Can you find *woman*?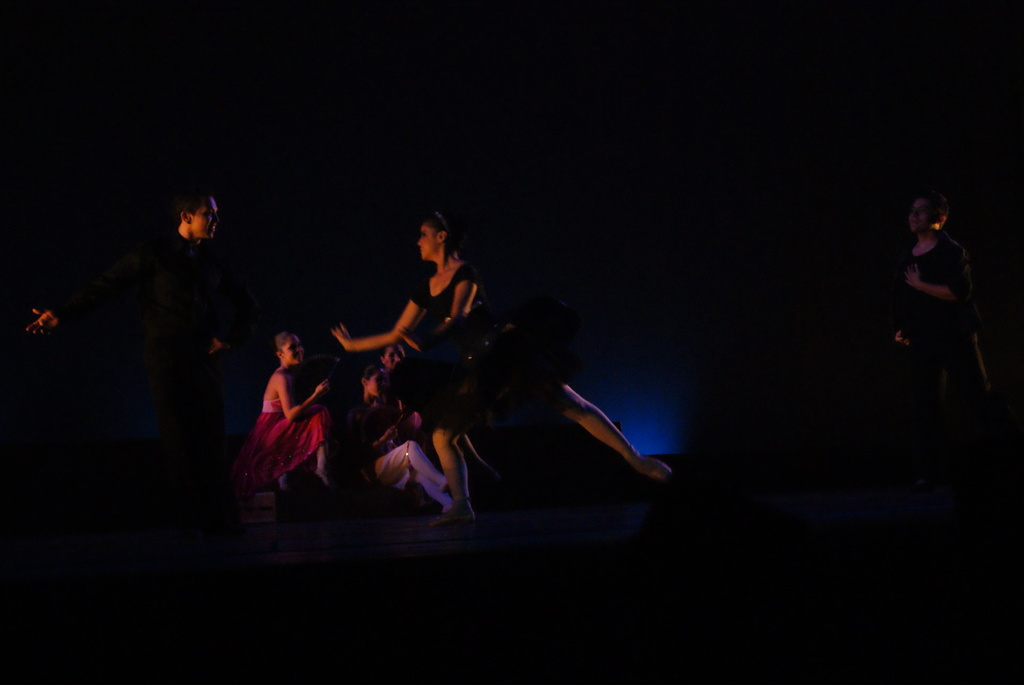
Yes, bounding box: bbox(324, 209, 492, 536).
